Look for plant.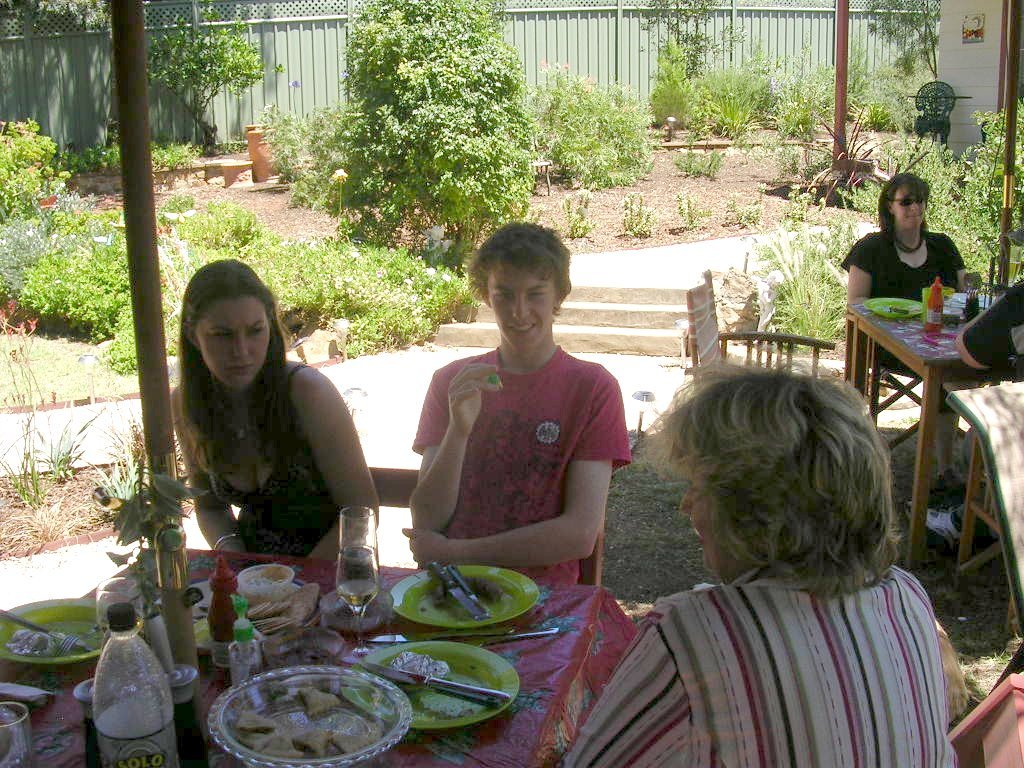
Found: select_region(676, 190, 696, 230).
